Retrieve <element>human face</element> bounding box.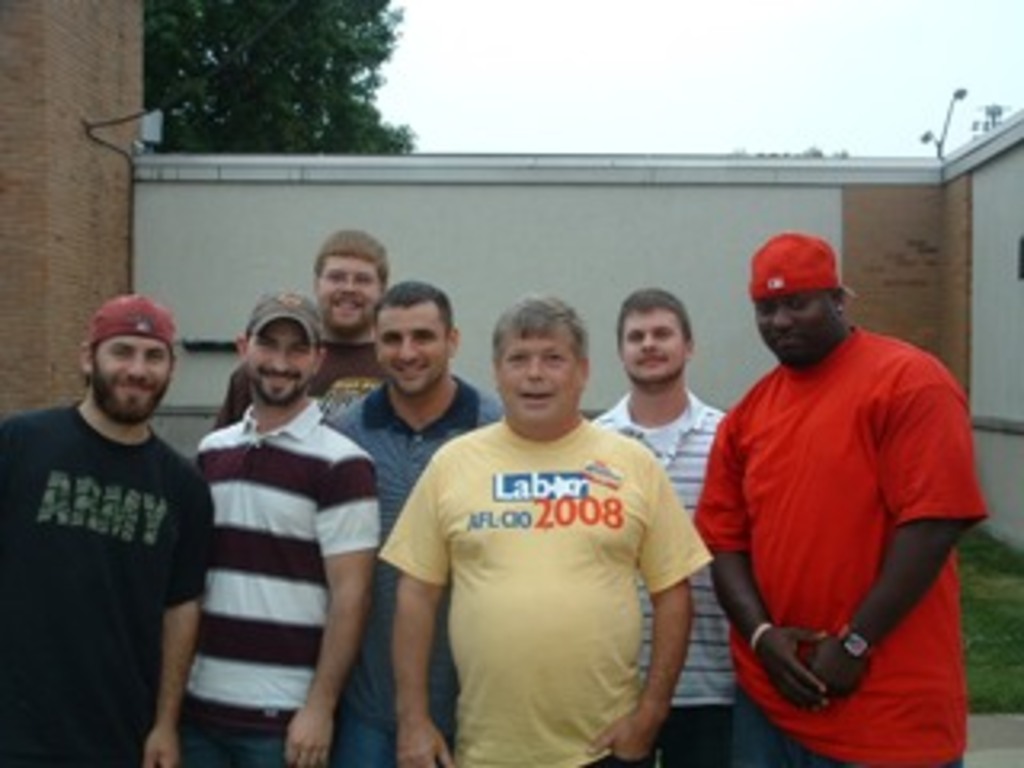
Bounding box: <region>752, 291, 832, 352</region>.
